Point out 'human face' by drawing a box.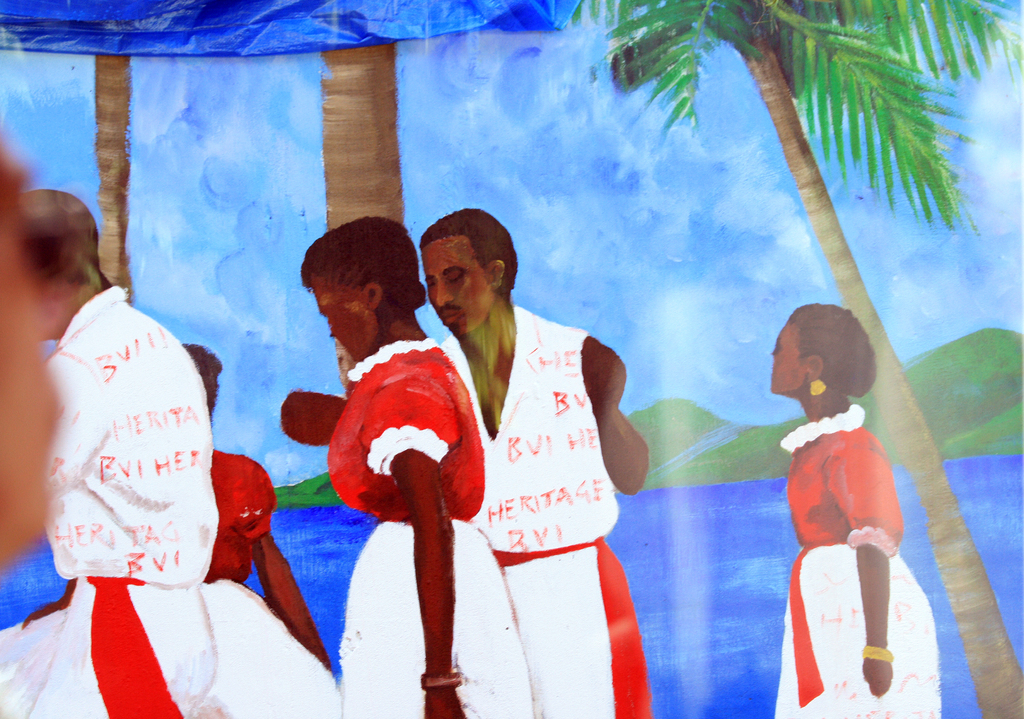
x1=0 y1=137 x2=61 y2=569.
